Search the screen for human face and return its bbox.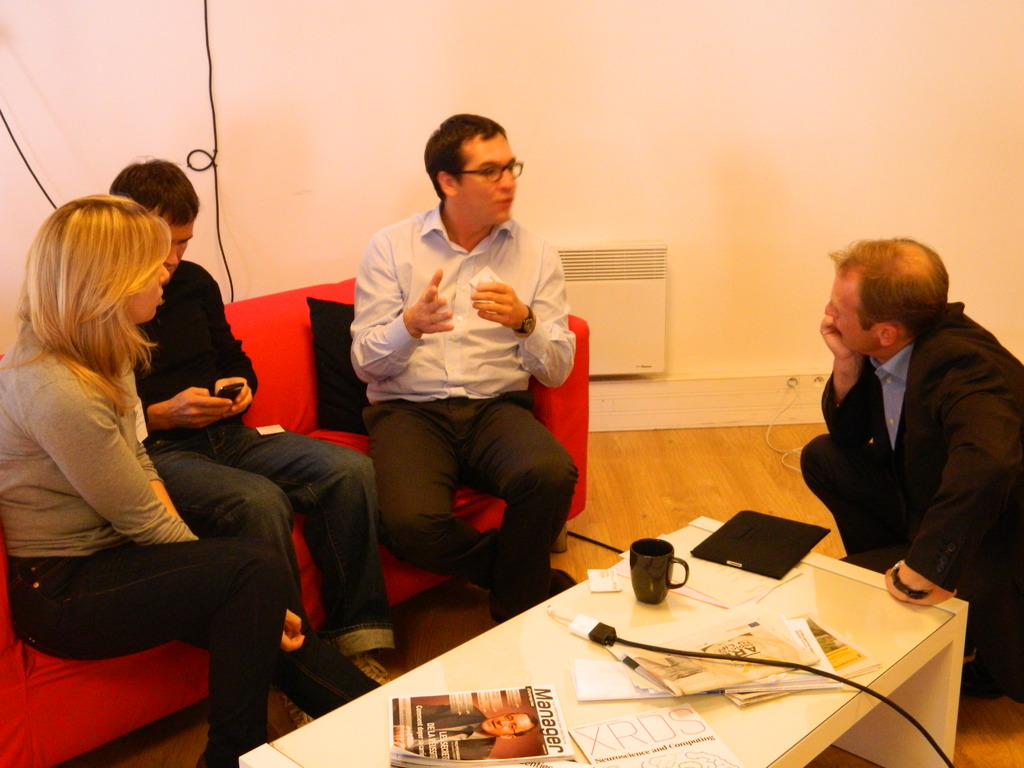
Found: detection(822, 270, 883, 355).
